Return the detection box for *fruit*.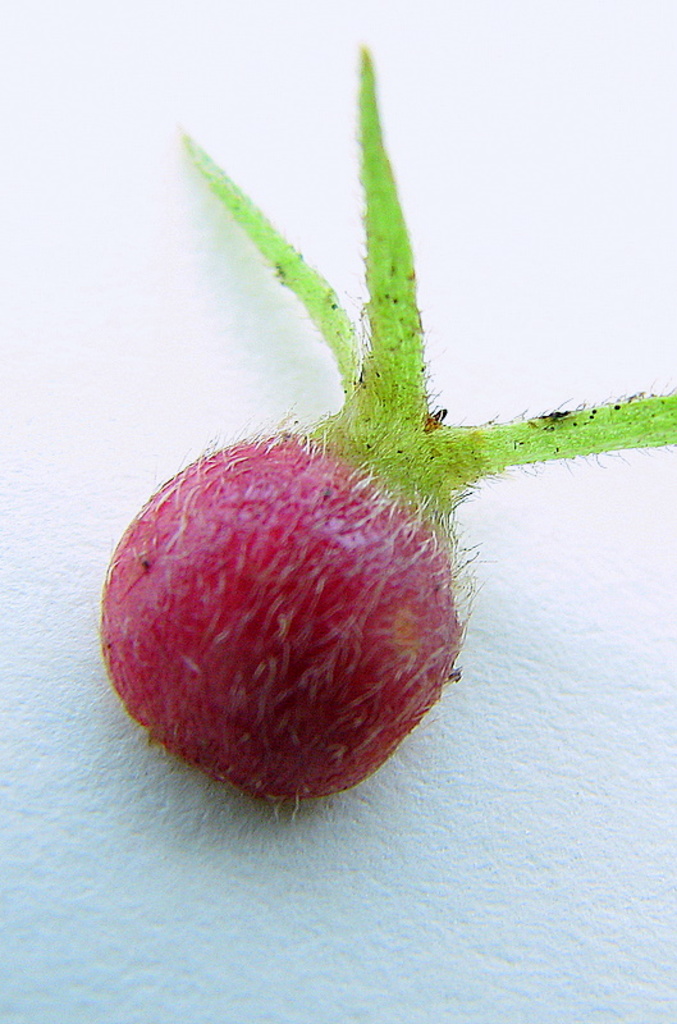
region(101, 431, 459, 799).
